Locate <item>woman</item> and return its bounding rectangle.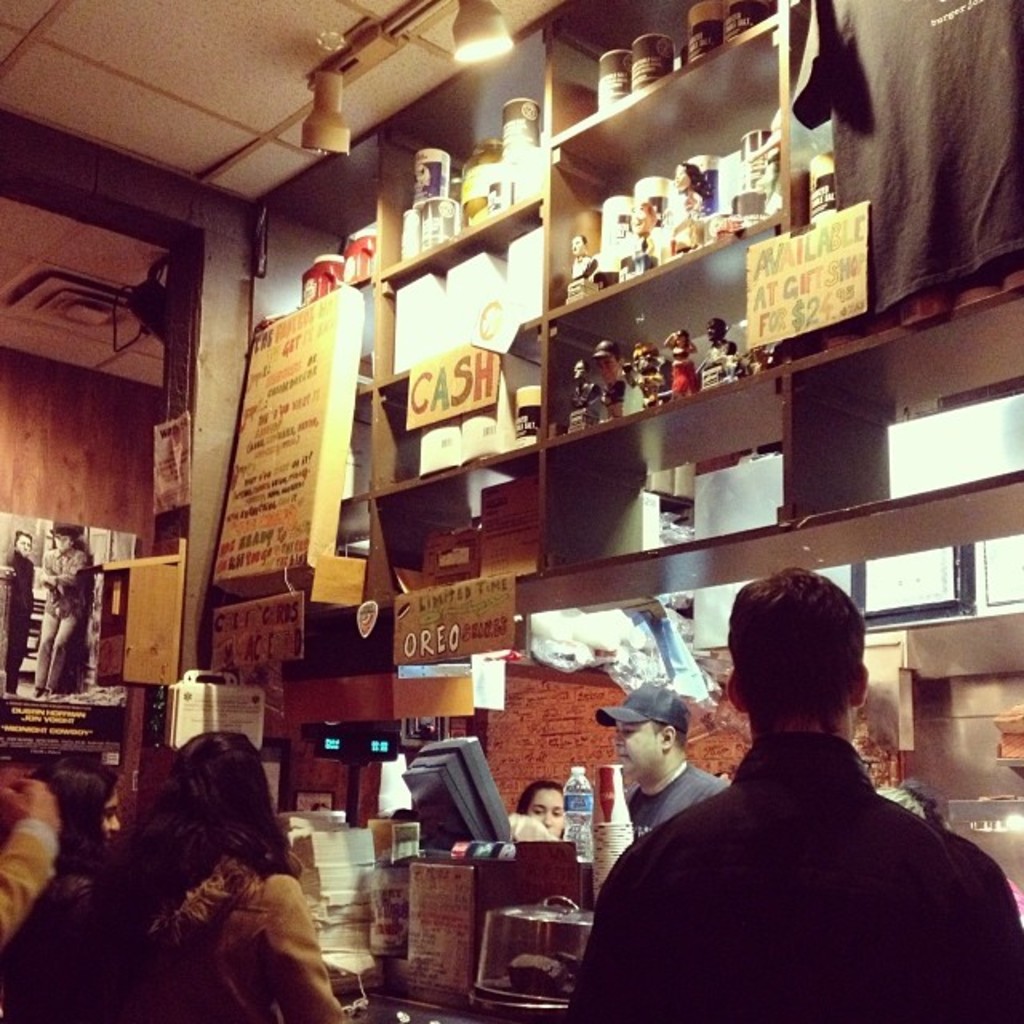
<bbox>50, 722, 346, 1022</bbox>.
